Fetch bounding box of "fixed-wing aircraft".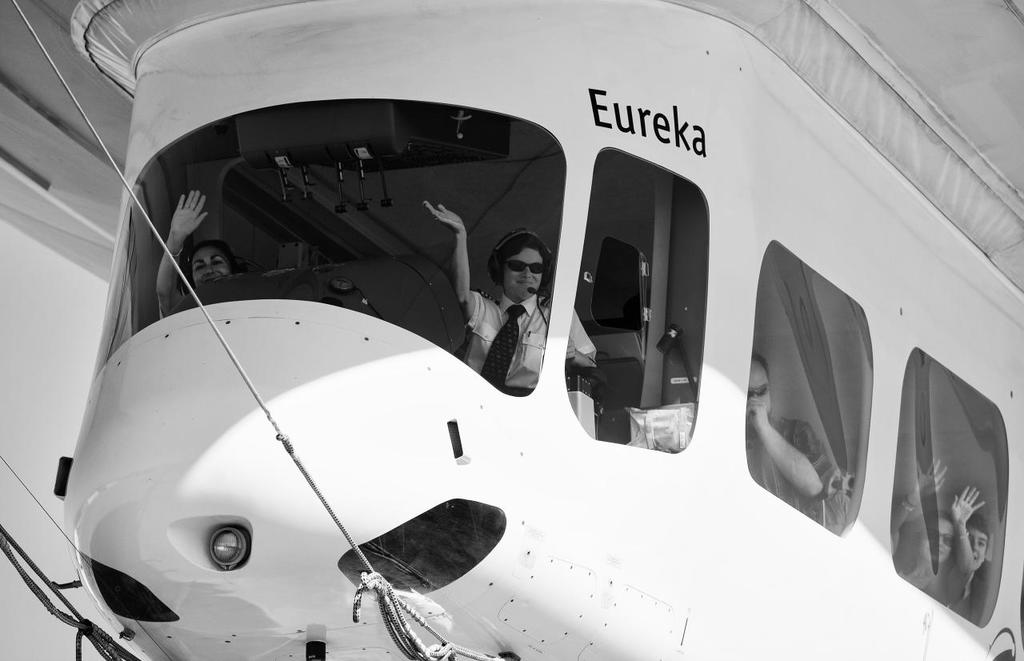
Bbox: <region>58, 2, 1023, 660</region>.
